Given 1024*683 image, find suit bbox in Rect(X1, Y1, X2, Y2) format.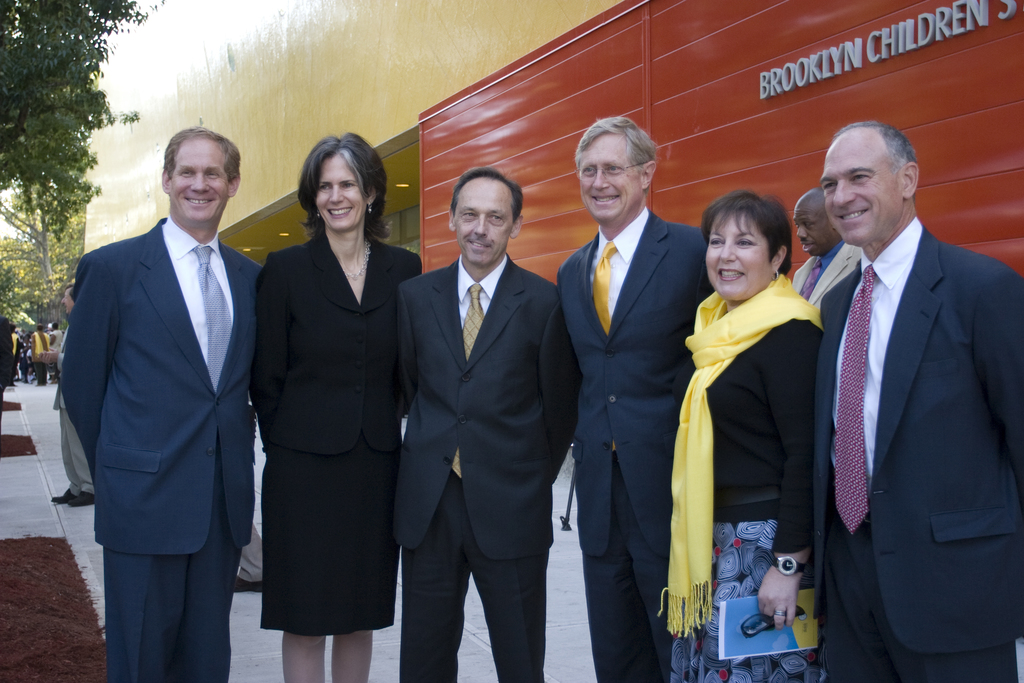
Rect(811, 215, 1023, 682).
